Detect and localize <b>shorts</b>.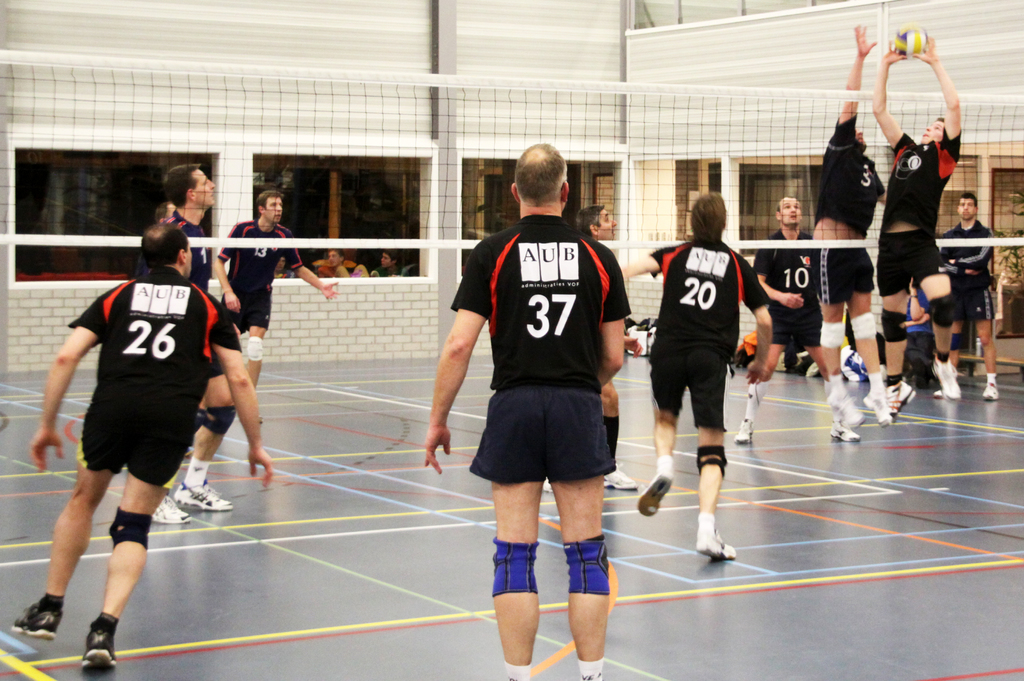
Localized at box=[961, 278, 997, 320].
